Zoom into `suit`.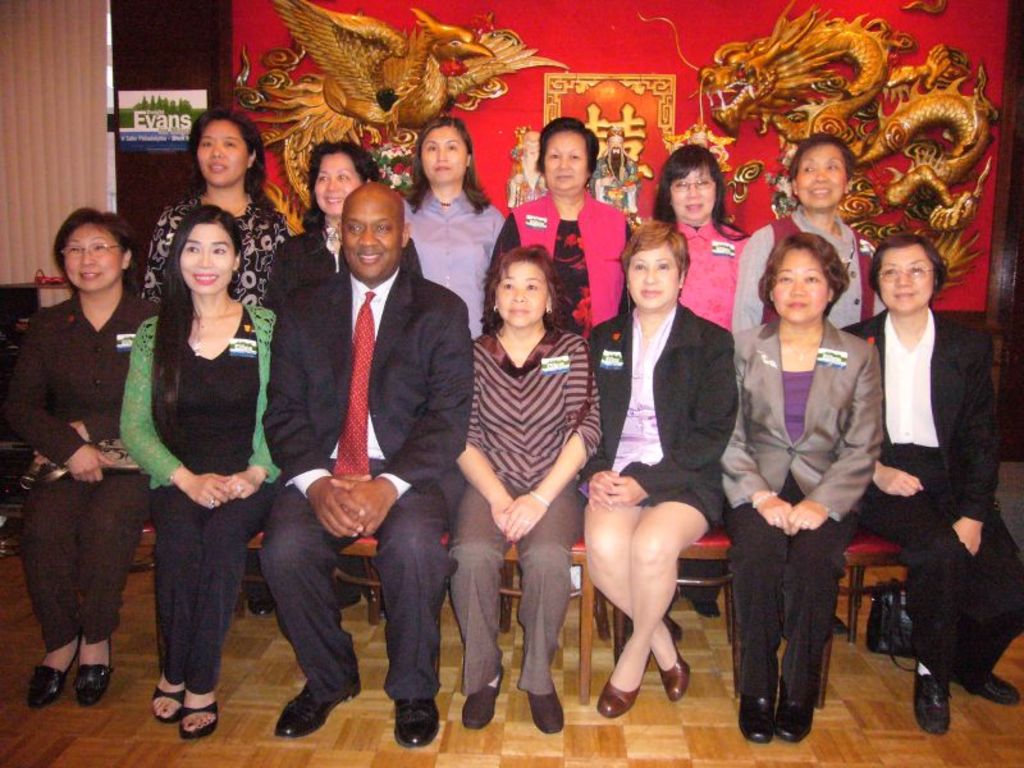
Zoom target: 850/310/1023/684.
